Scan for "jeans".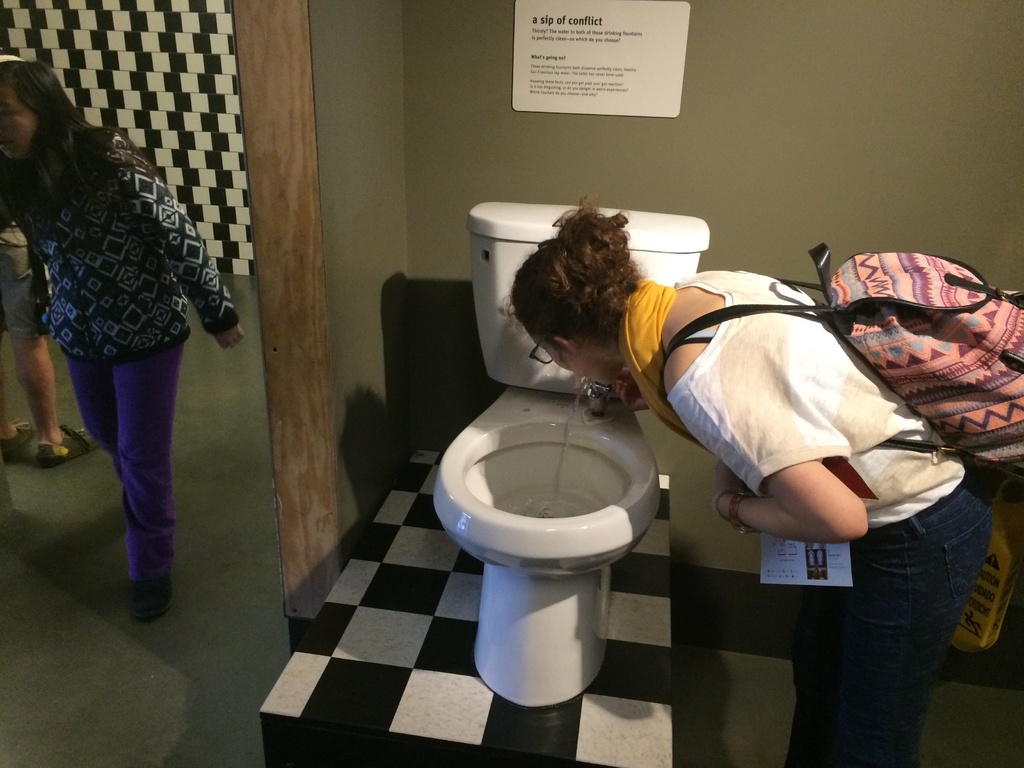
Scan result: l=785, t=463, r=992, b=767.
